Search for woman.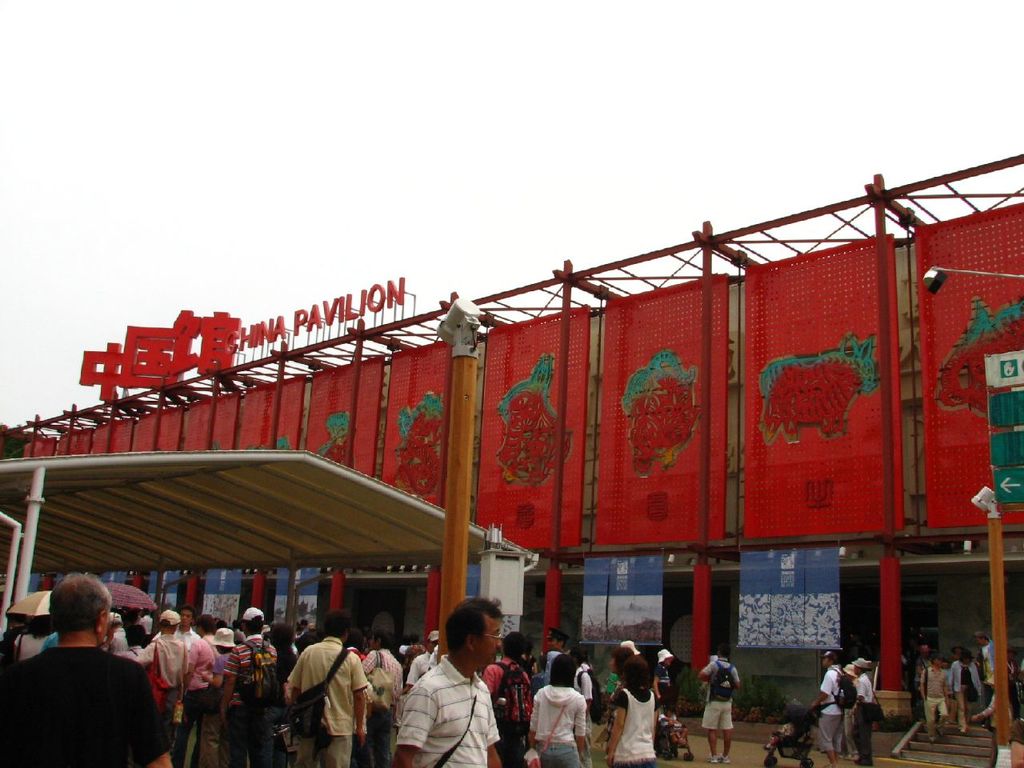
Found at l=527, t=654, r=587, b=767.
